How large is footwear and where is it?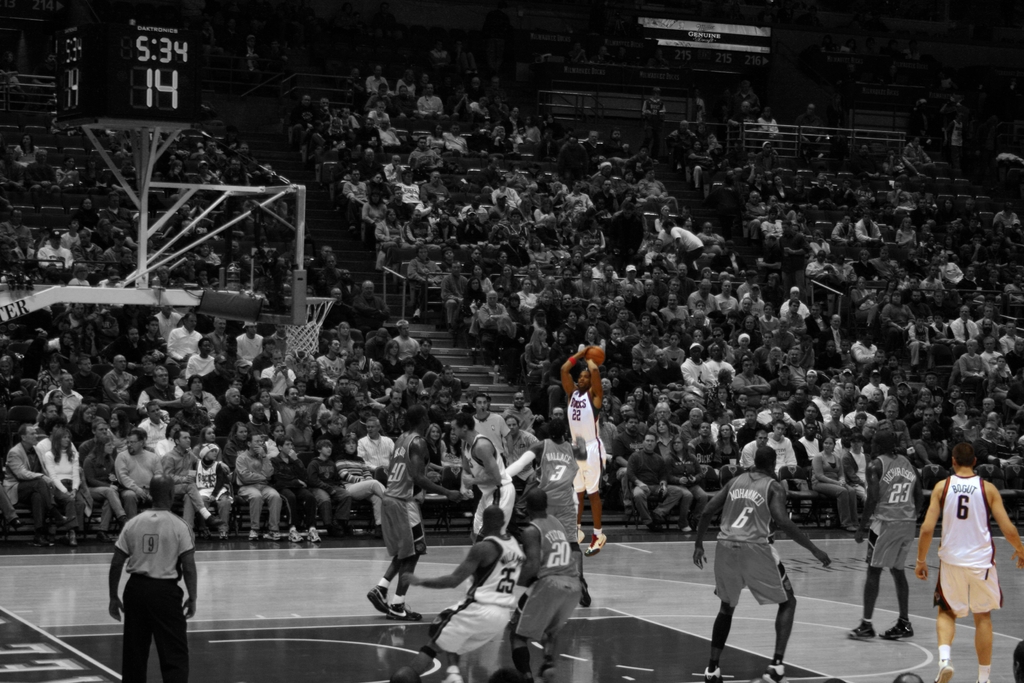
Bounding box: (260,531,284,541).
